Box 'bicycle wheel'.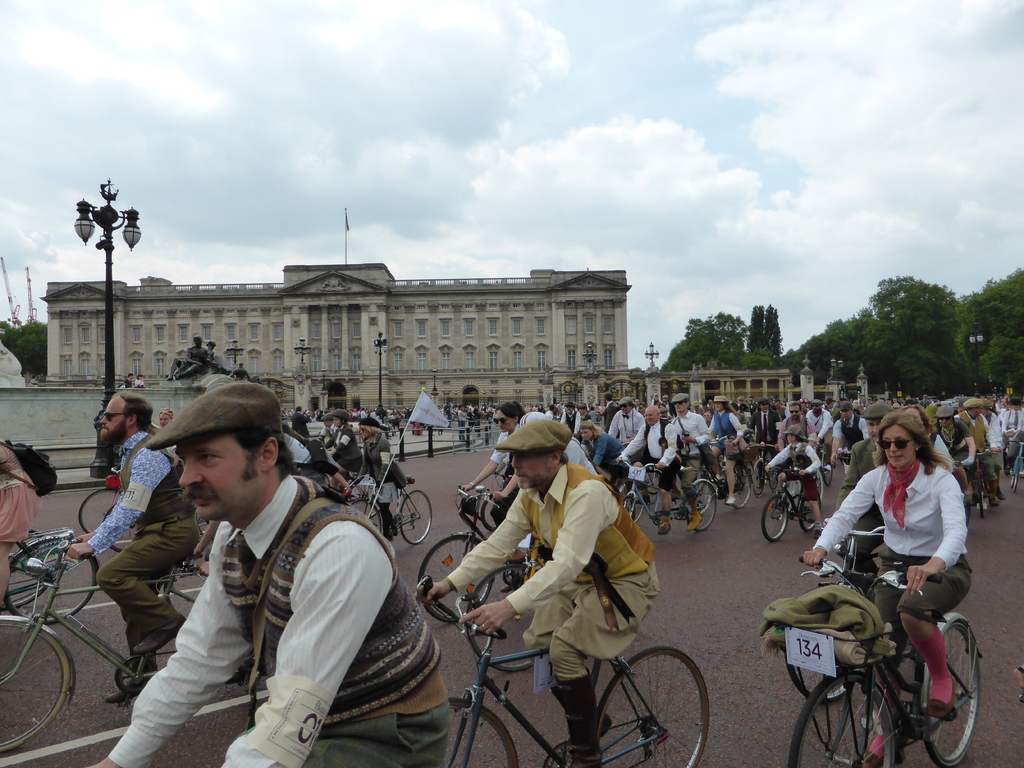
[735, 463, 753, 508].
